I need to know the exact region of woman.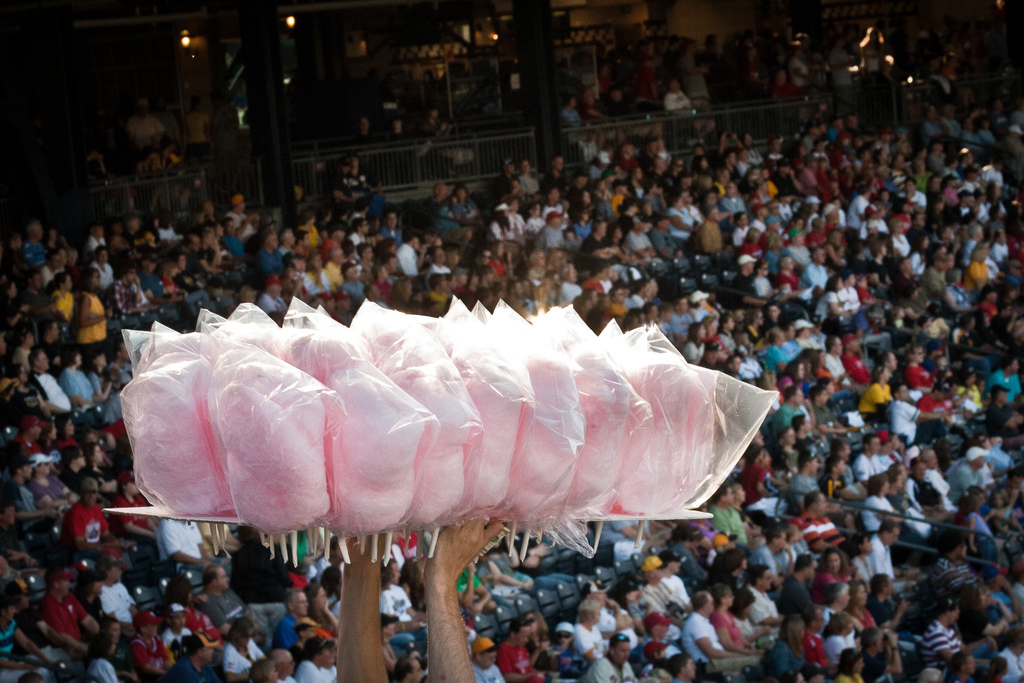
Region: 58 348 92 409.
